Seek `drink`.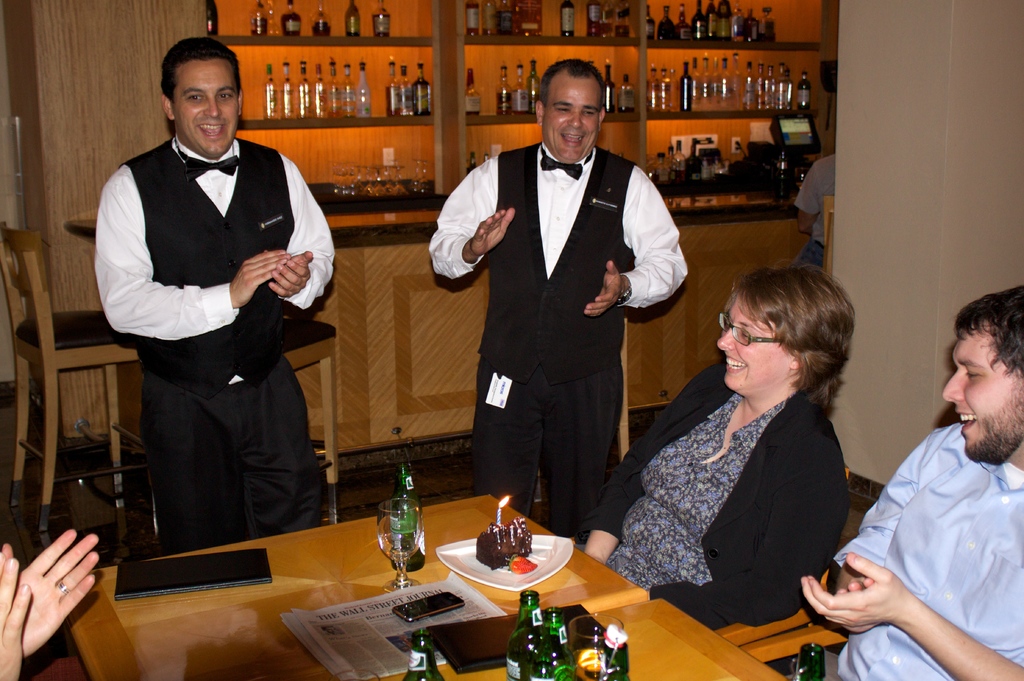
<region>684, 134, 703, 180</region>.
